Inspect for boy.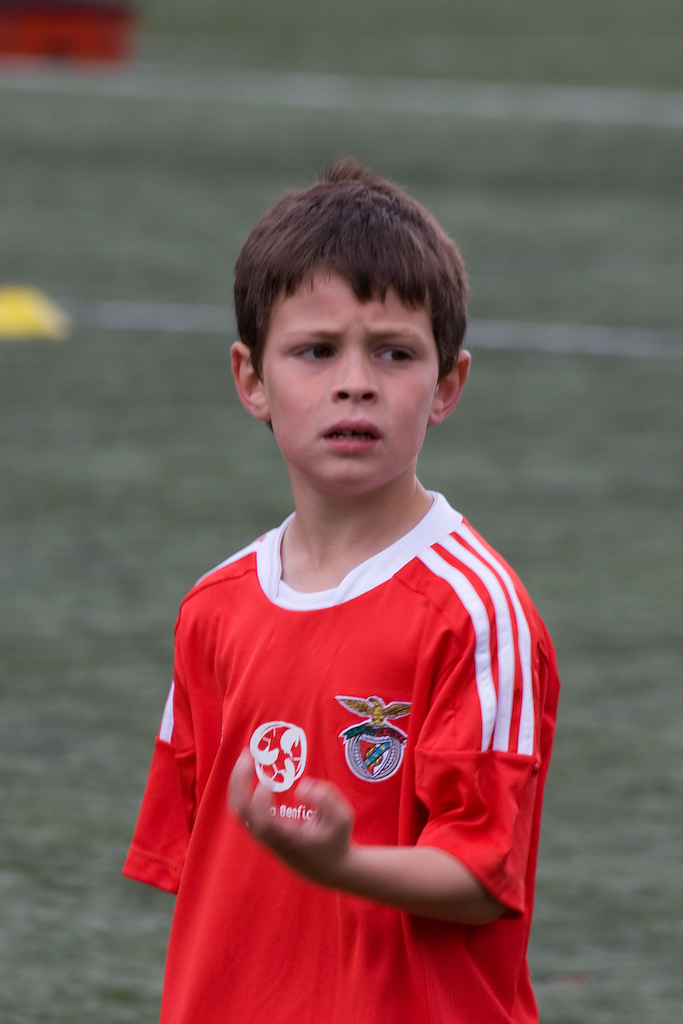
Inspection: Rect(123, 158, 559, 1023).
